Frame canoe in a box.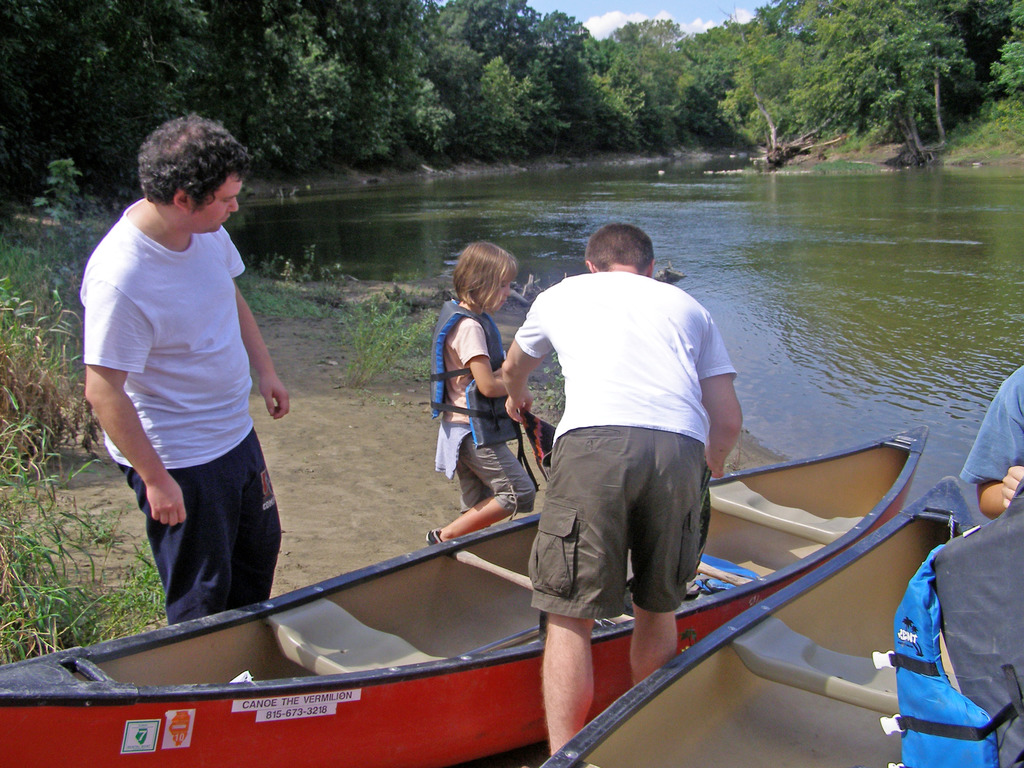
(x1=0, y1=427, x2=931, y2=767).
